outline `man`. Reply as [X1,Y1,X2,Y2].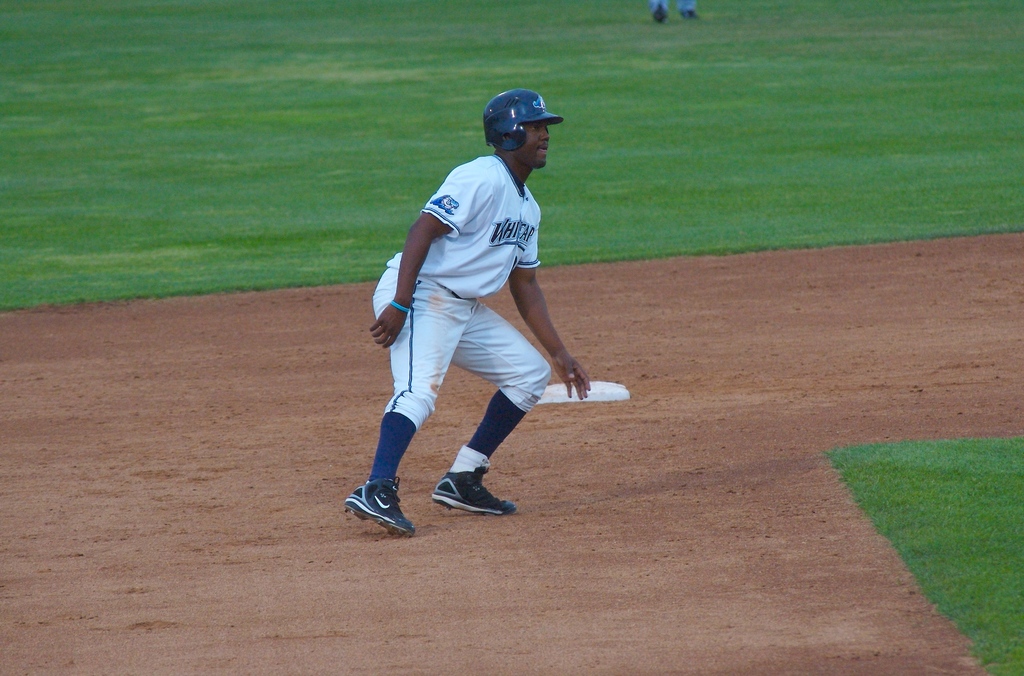
[355,84,598,545].
